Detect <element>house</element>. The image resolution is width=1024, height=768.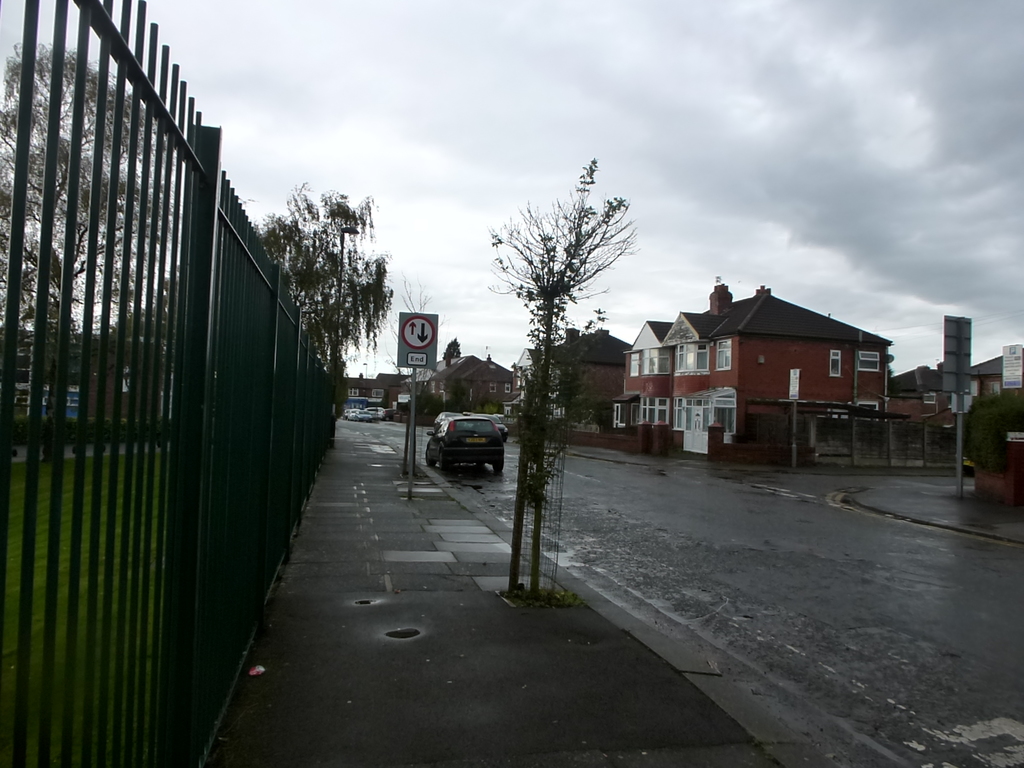
[582,290,847,444].
